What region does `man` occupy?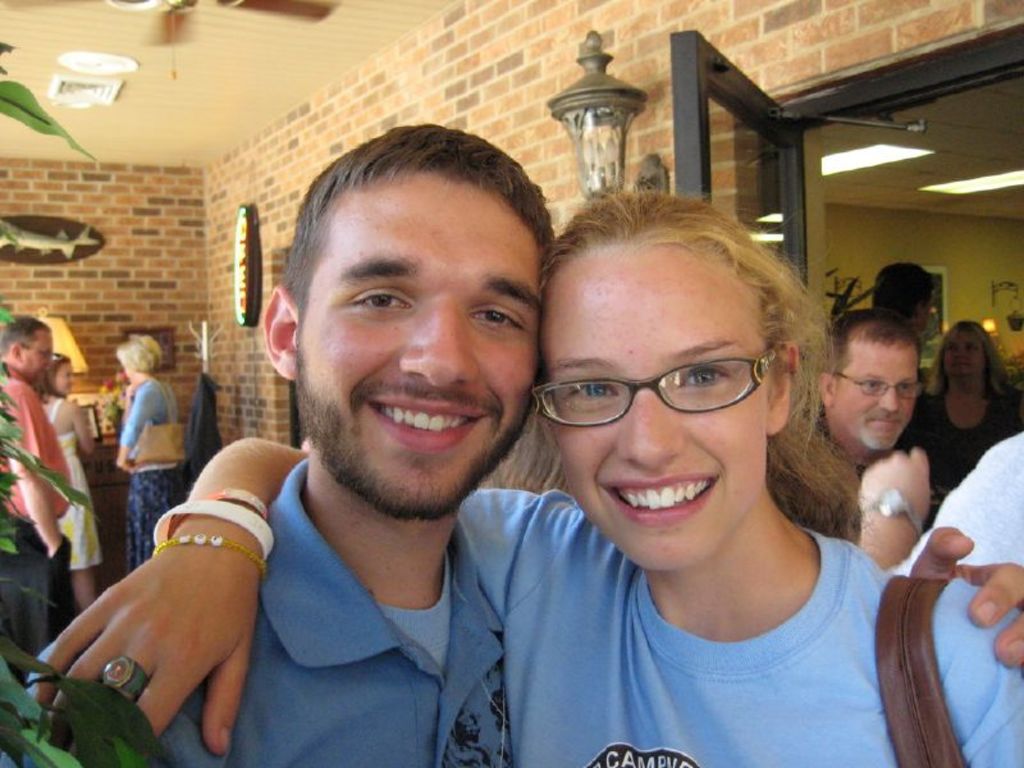
(803,302,991,545).
